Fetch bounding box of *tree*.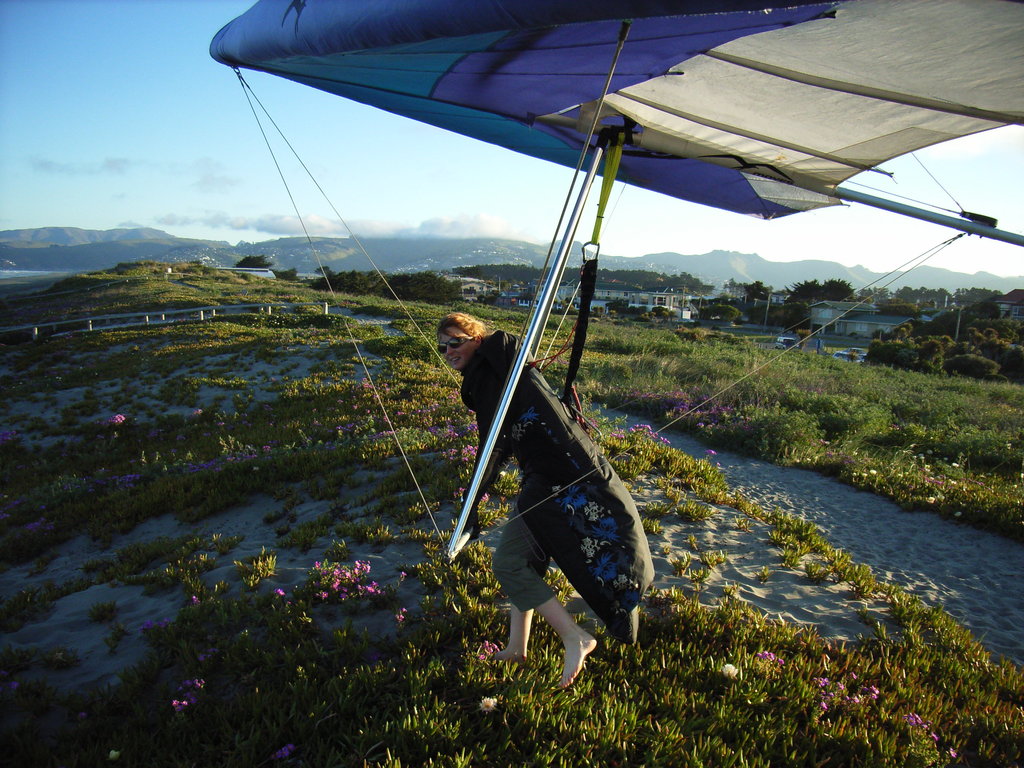
Bbox: region(892, 282, 918, 308).
